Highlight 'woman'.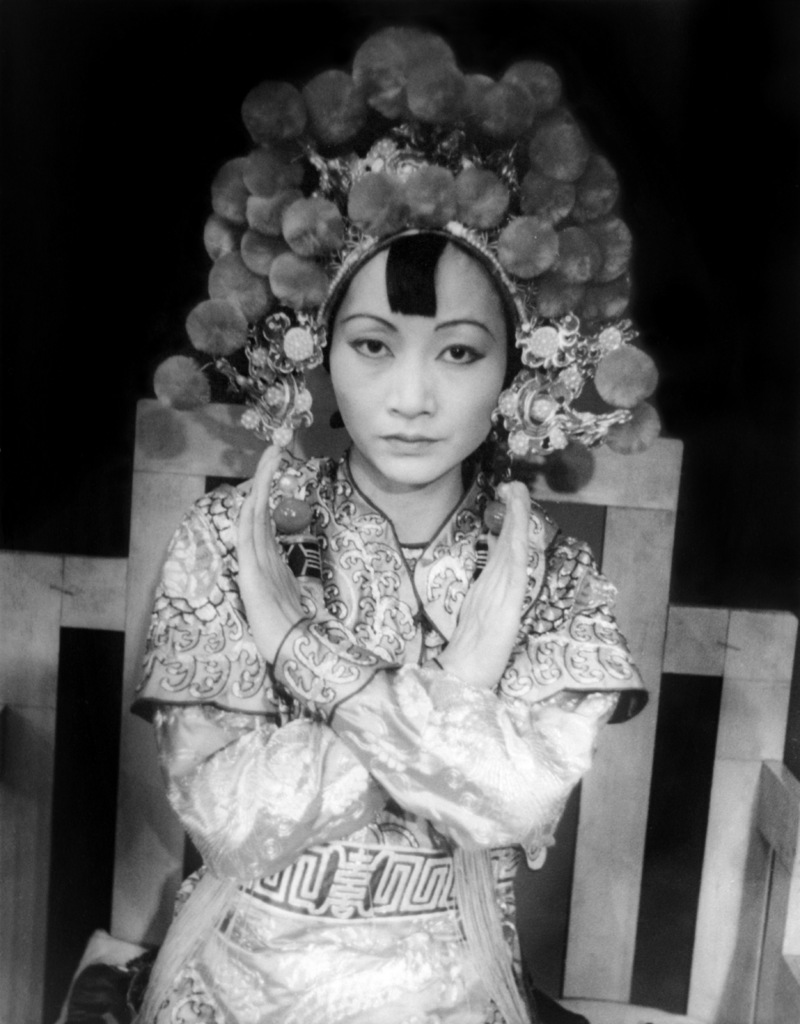
Highlighted region: l=121, t=95, r=664, b=966.
